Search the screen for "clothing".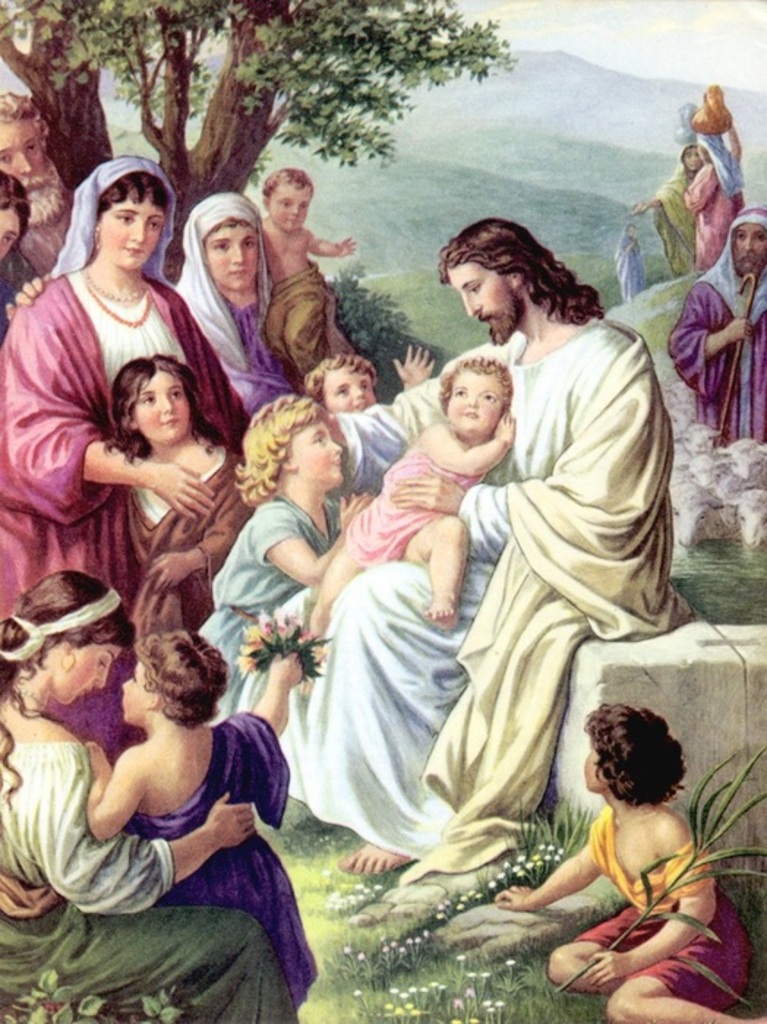
Found at bbox=[124, 705, 318, 1008].
